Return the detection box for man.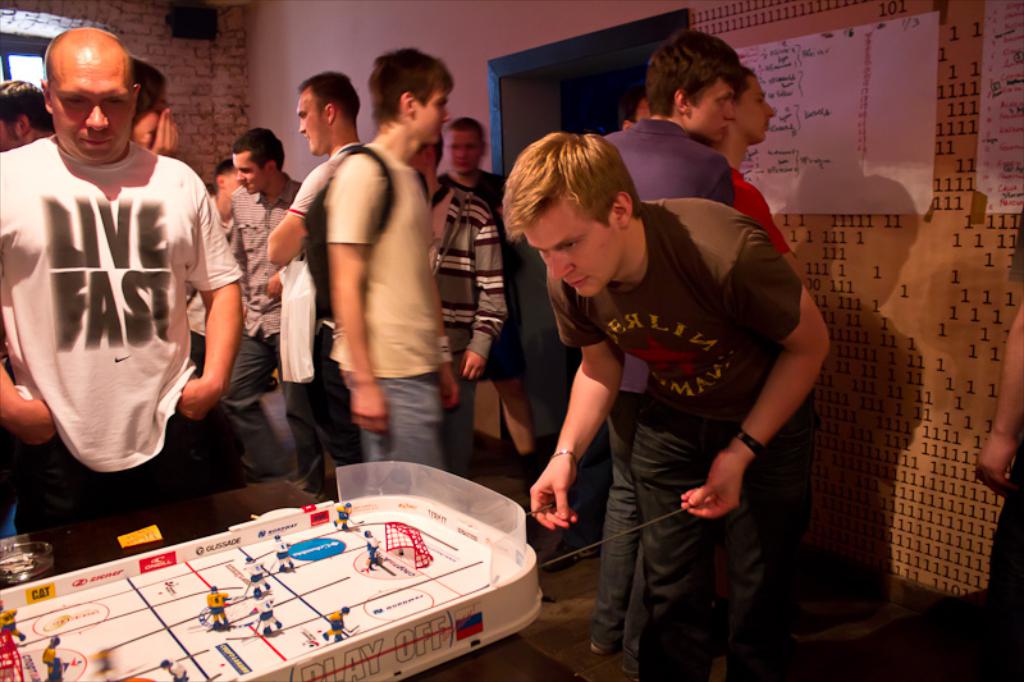
440, 116, 538, 479.
